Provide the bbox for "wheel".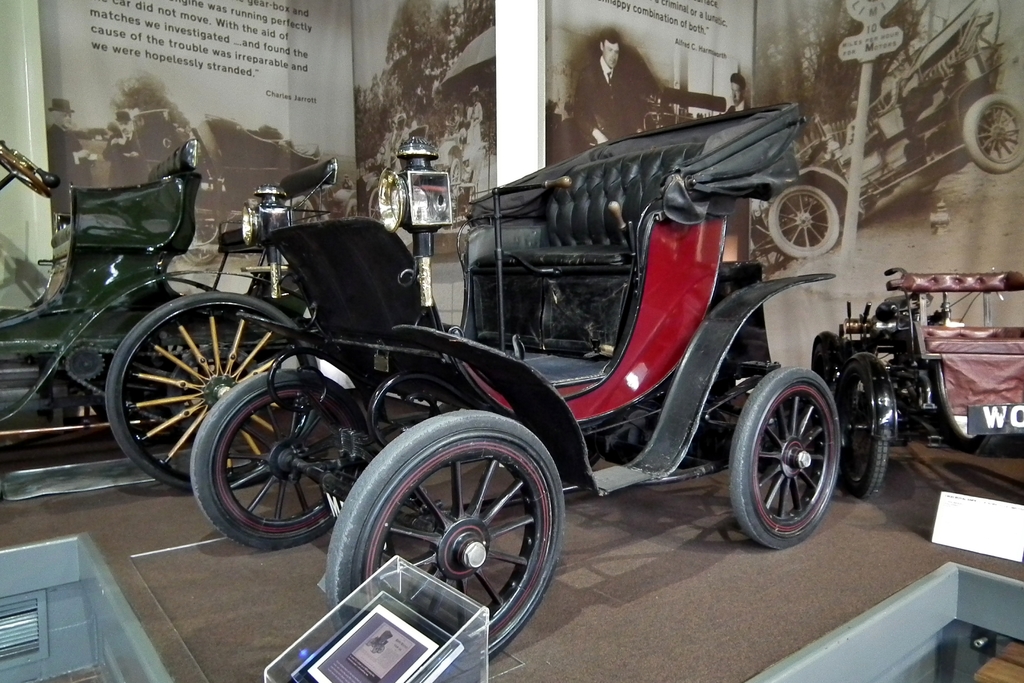
select_region(101, 291, 319, 493).
